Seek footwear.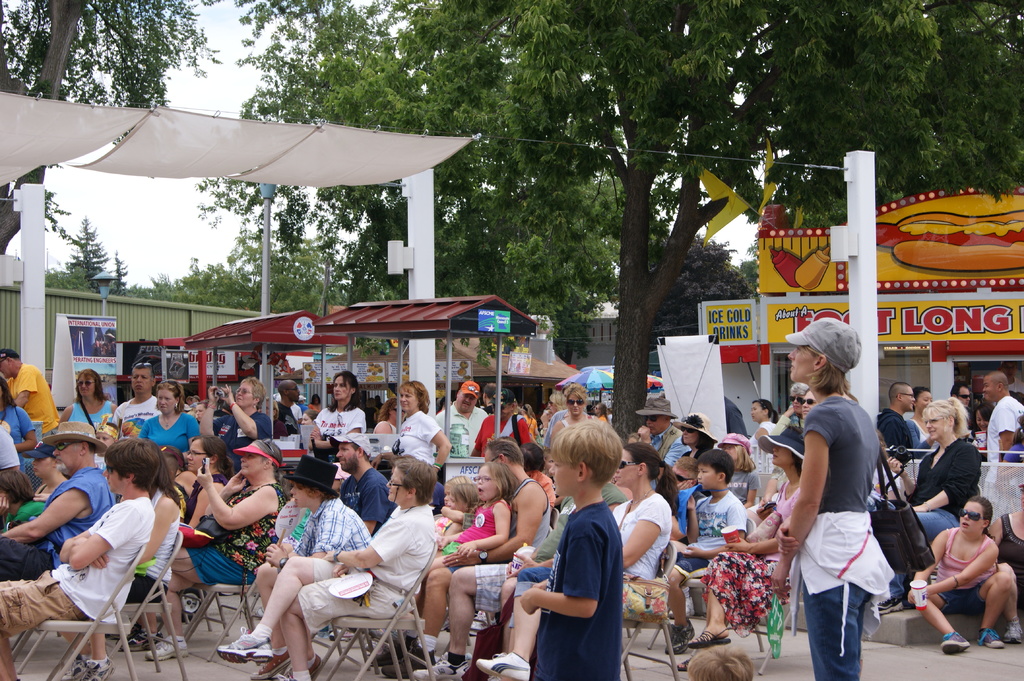
470 613 495 637.
